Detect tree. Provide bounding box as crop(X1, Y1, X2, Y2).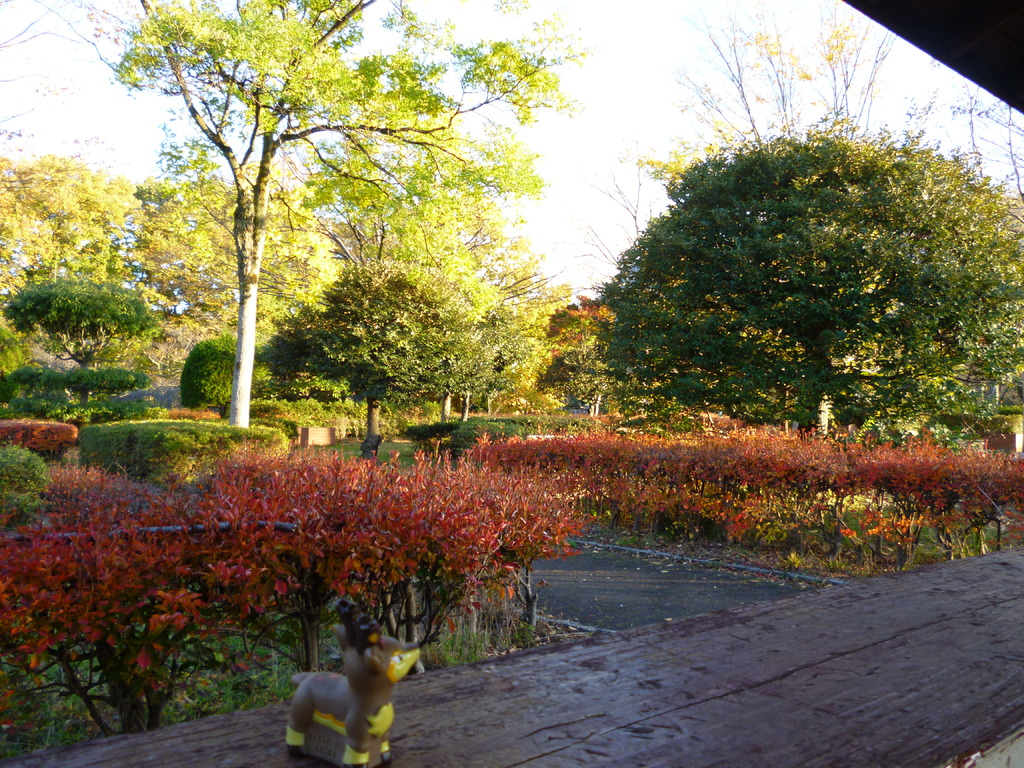
crop(252, 249, 554, 460).
